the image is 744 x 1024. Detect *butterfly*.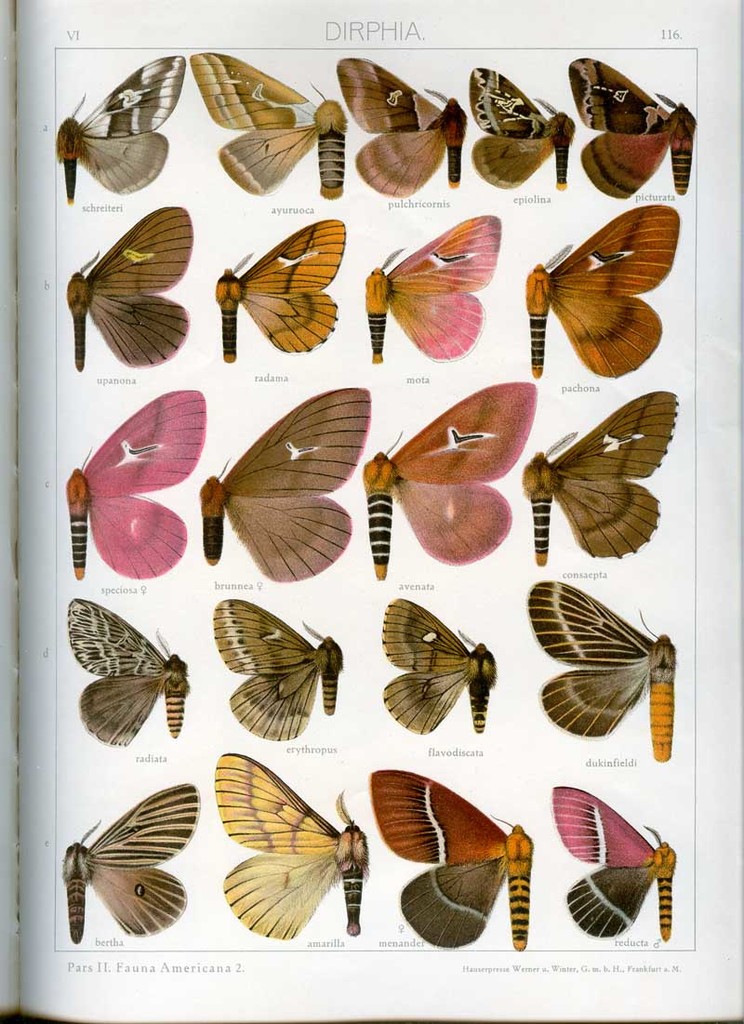
Detection: 365,770,525,945.
